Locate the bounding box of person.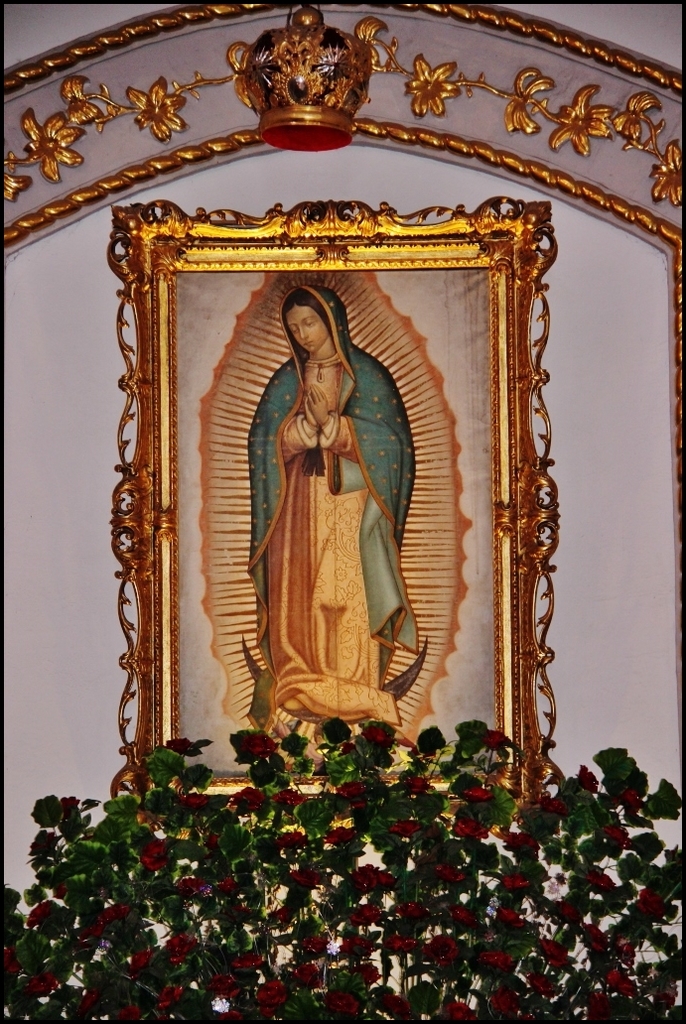
Bounding box: (left=234, top=263, right=423, bottom=780).
